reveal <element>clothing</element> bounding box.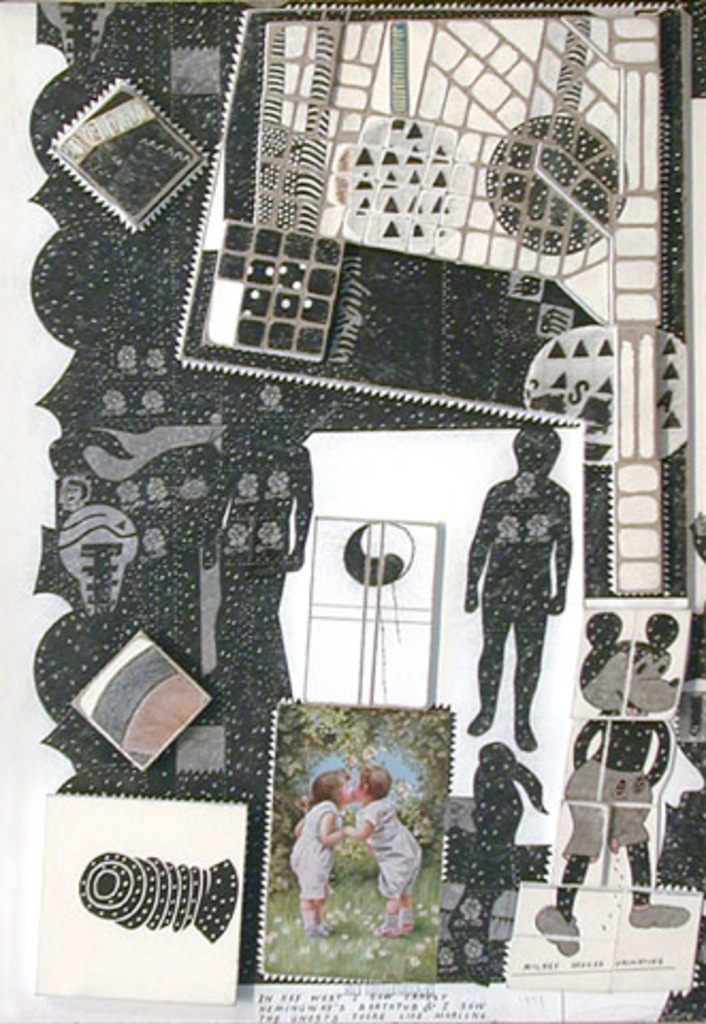
Revealed: (left=286, top=802, right=335, bottom=902).
